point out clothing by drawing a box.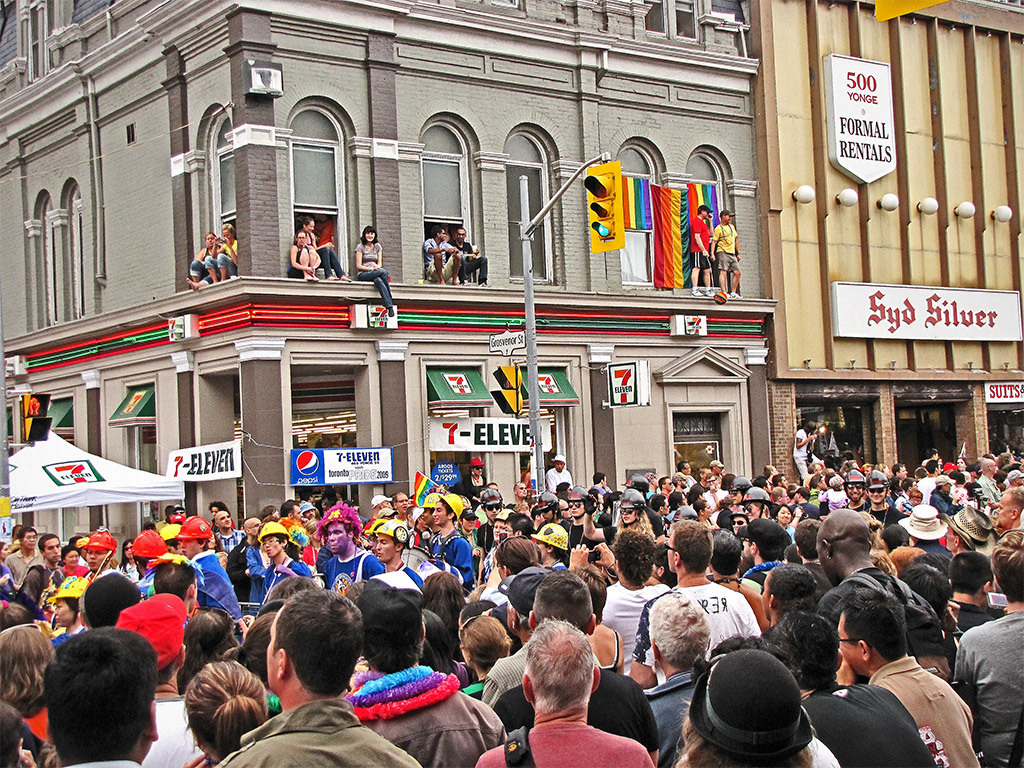
<box>950,613,1023,767</box>.
